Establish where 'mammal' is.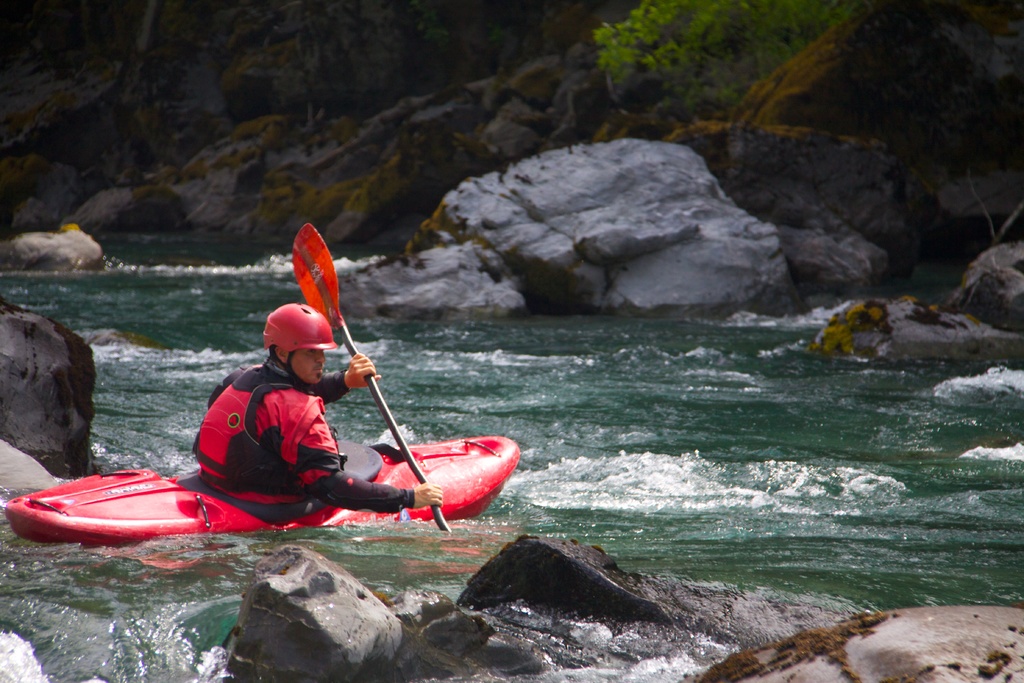
Established at detection(173, 343, 454, 536).
